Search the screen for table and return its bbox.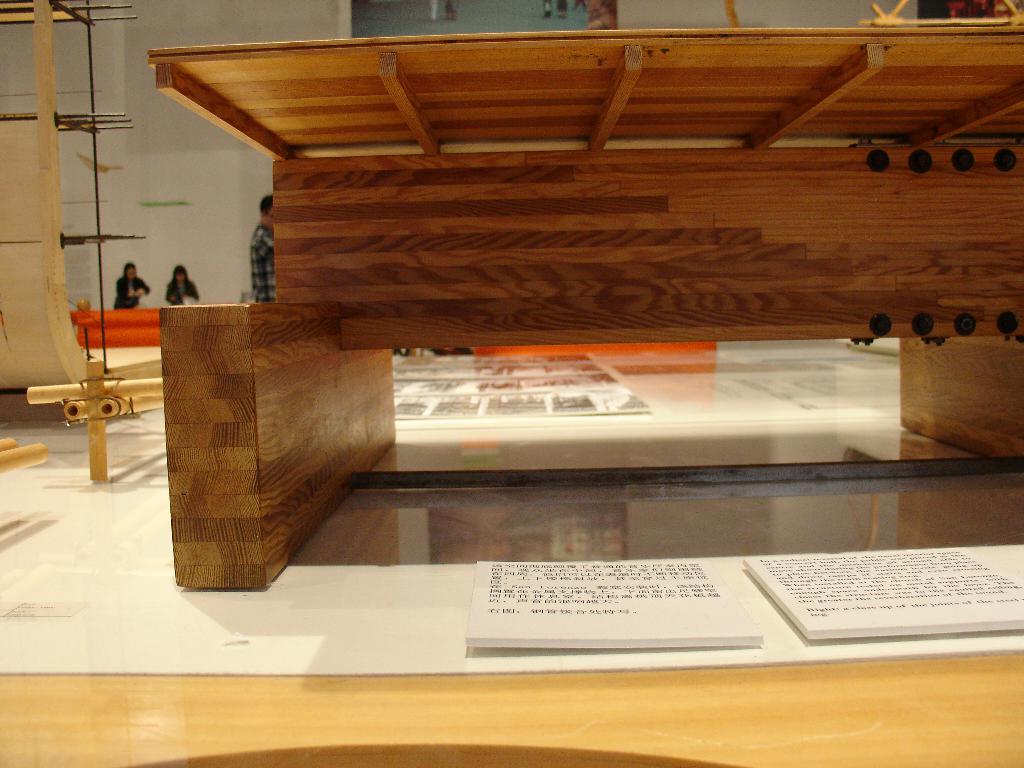
Found: locate(150, 15, 1023, 588).
